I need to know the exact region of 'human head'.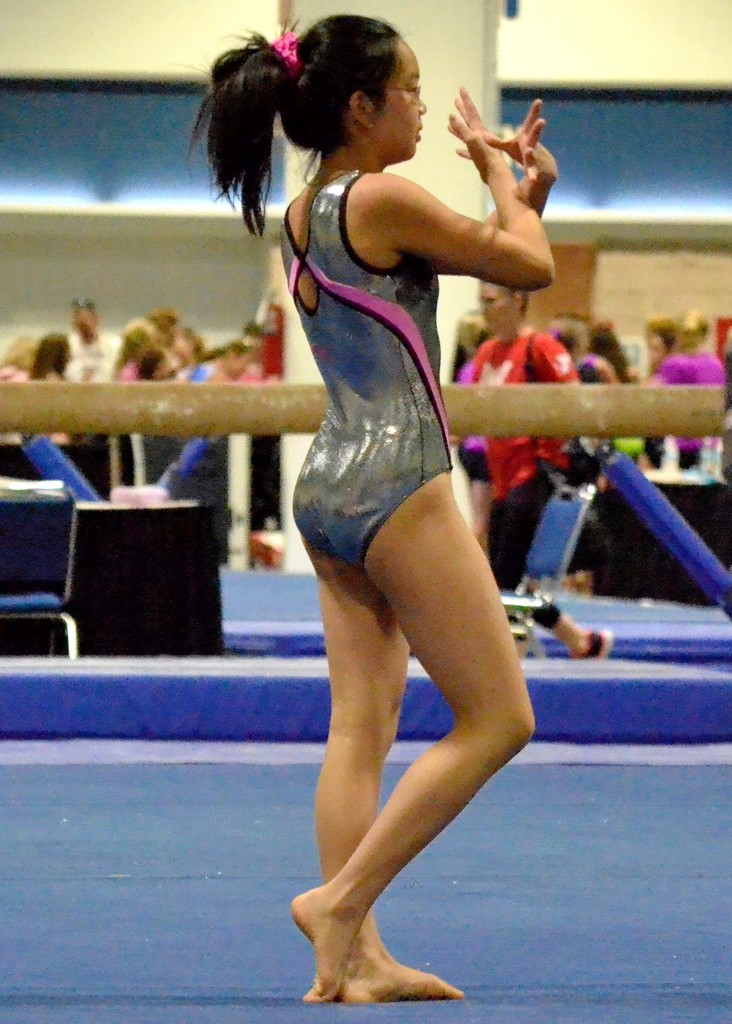
Region: (171, 323, 200, 365).
